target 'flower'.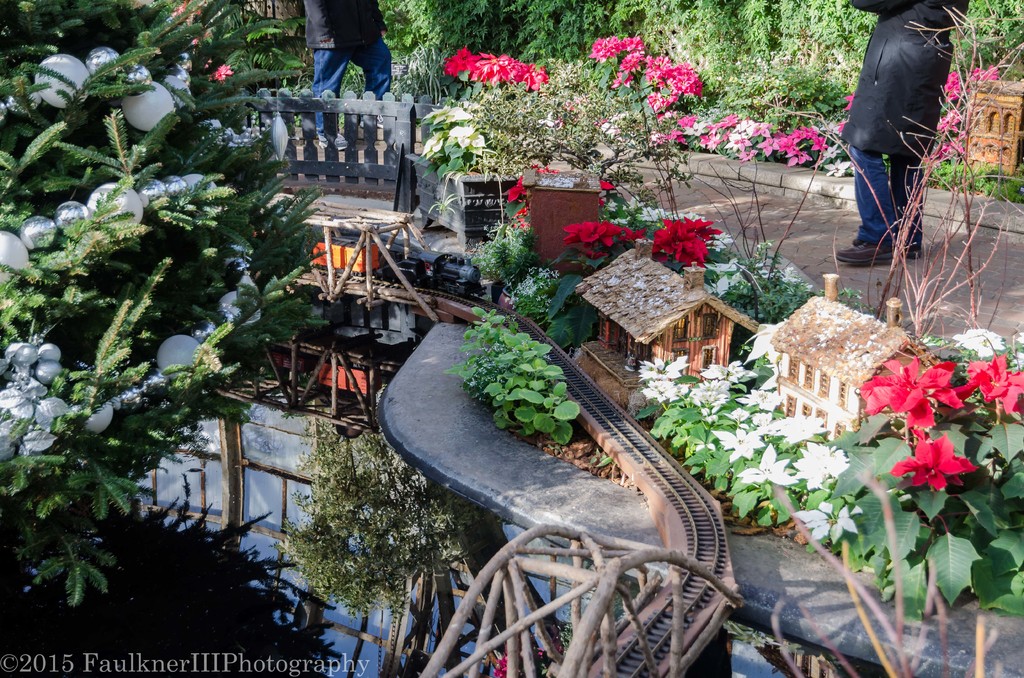
Target region: rect(649, 217, 719, 266).
